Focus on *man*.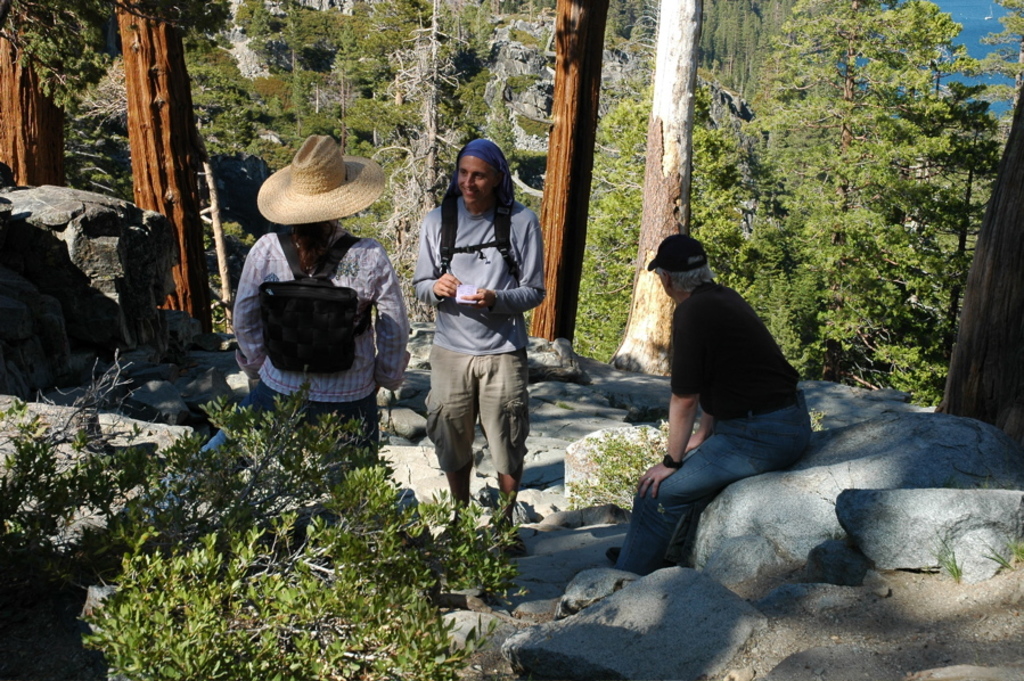
Focused at x1=418, y1=139, x2=548, y2=512.
